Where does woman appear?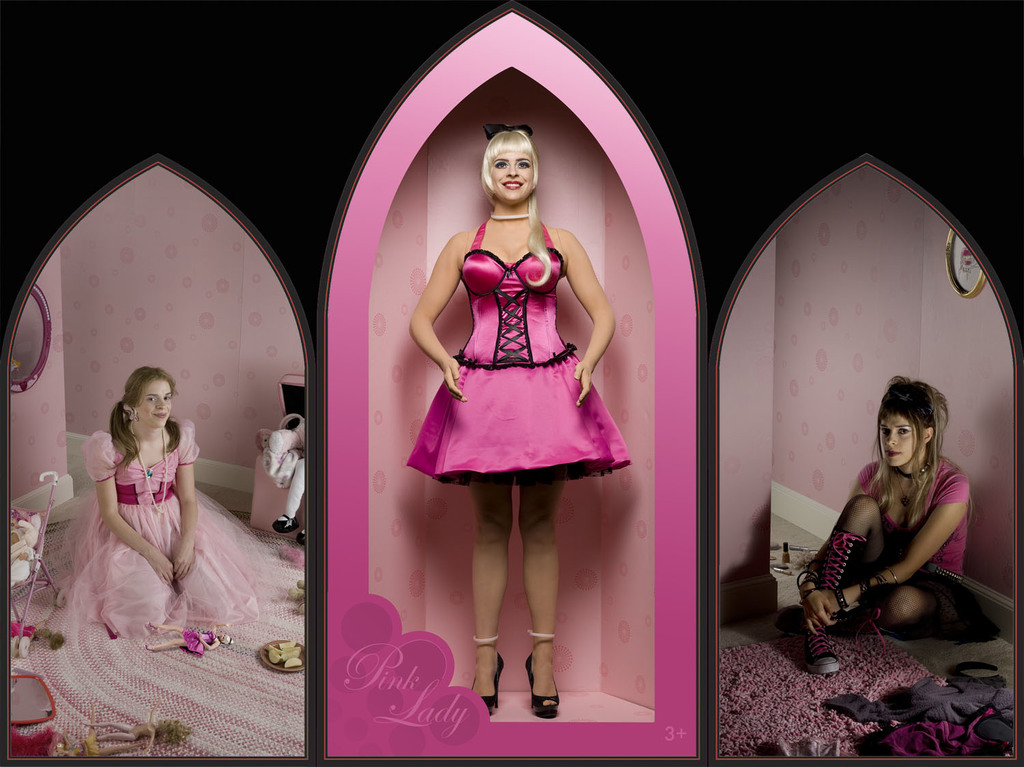
Appears at l=400, t=118, r=630, b=722.
